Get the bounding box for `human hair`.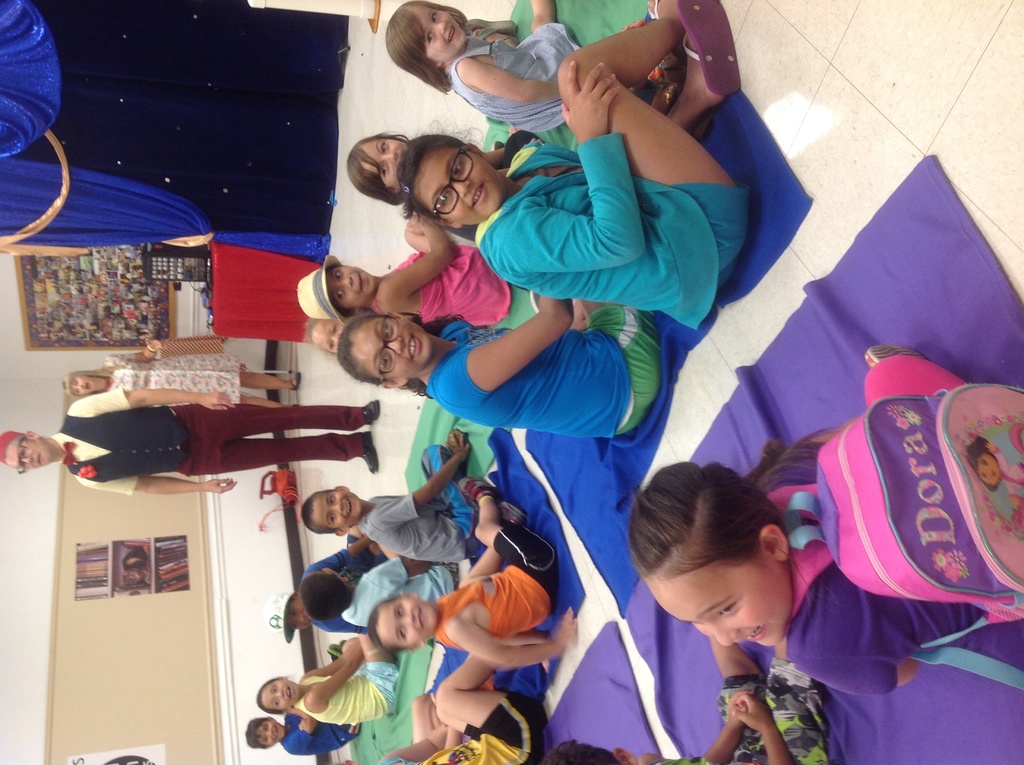
x1=245 y1=714 x2=273 y2=750.
